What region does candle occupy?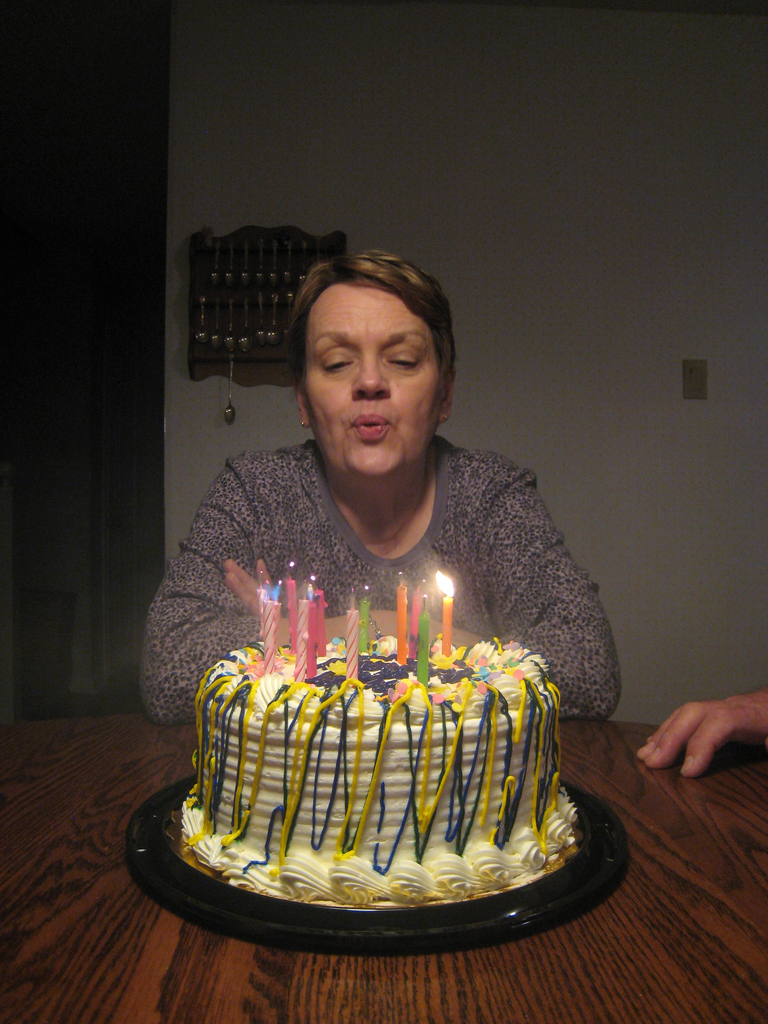
345/589/355/676.
